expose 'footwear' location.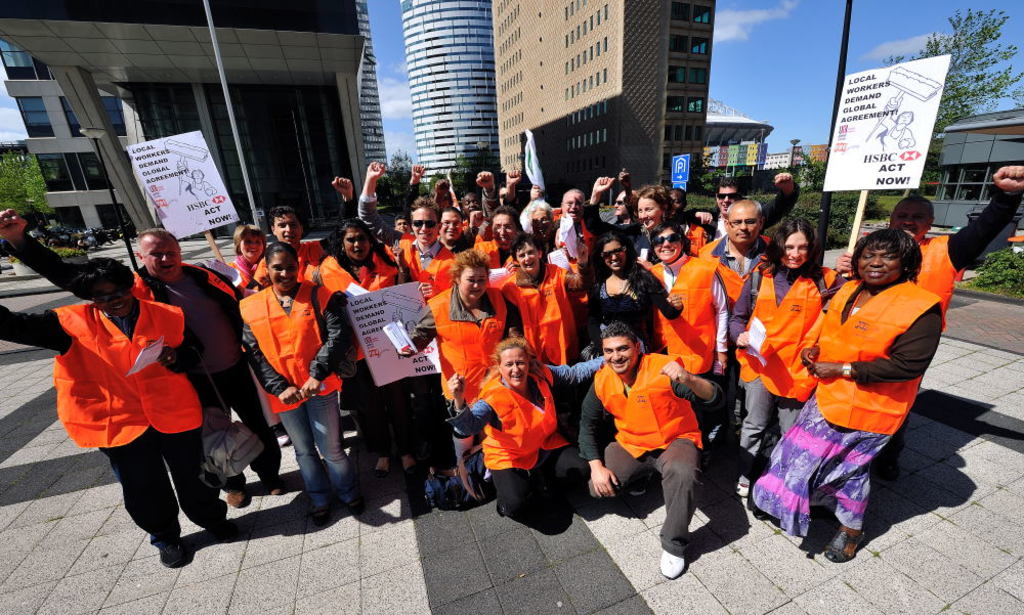
Exposed at detection(655, 544, 688, 581).
